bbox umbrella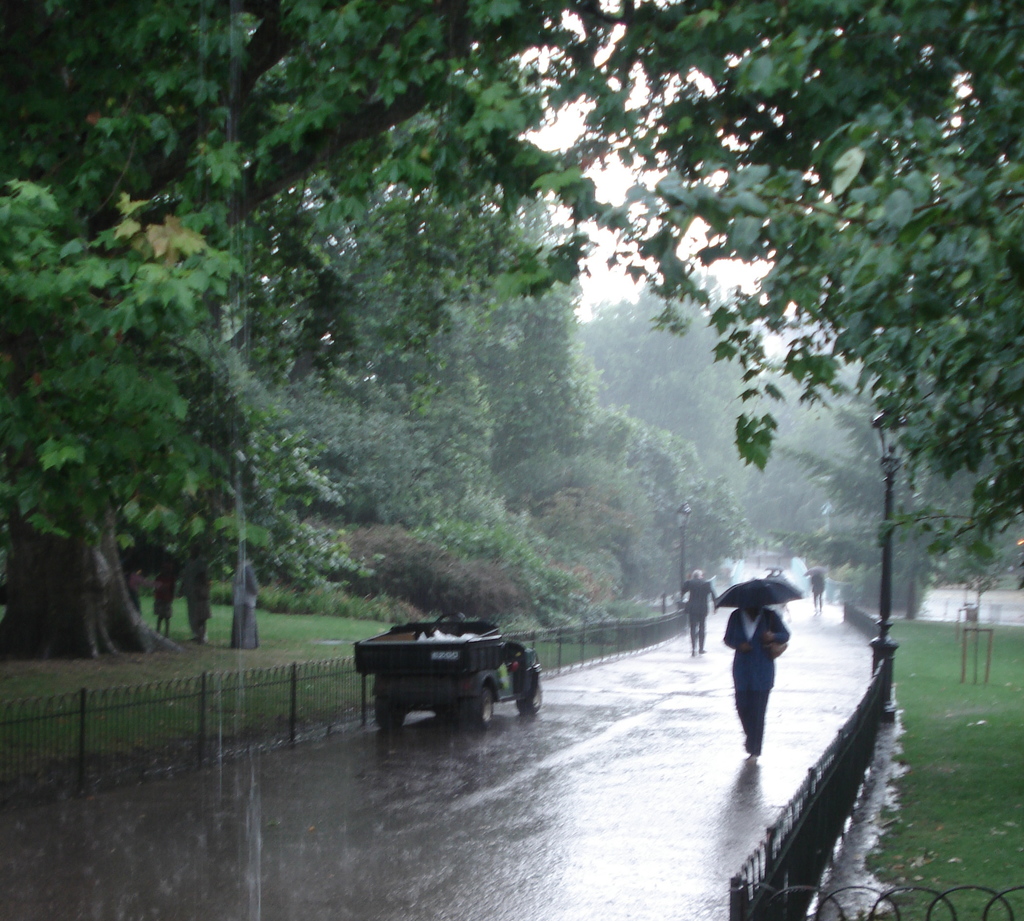
detection(806, 565, 833, 577)
